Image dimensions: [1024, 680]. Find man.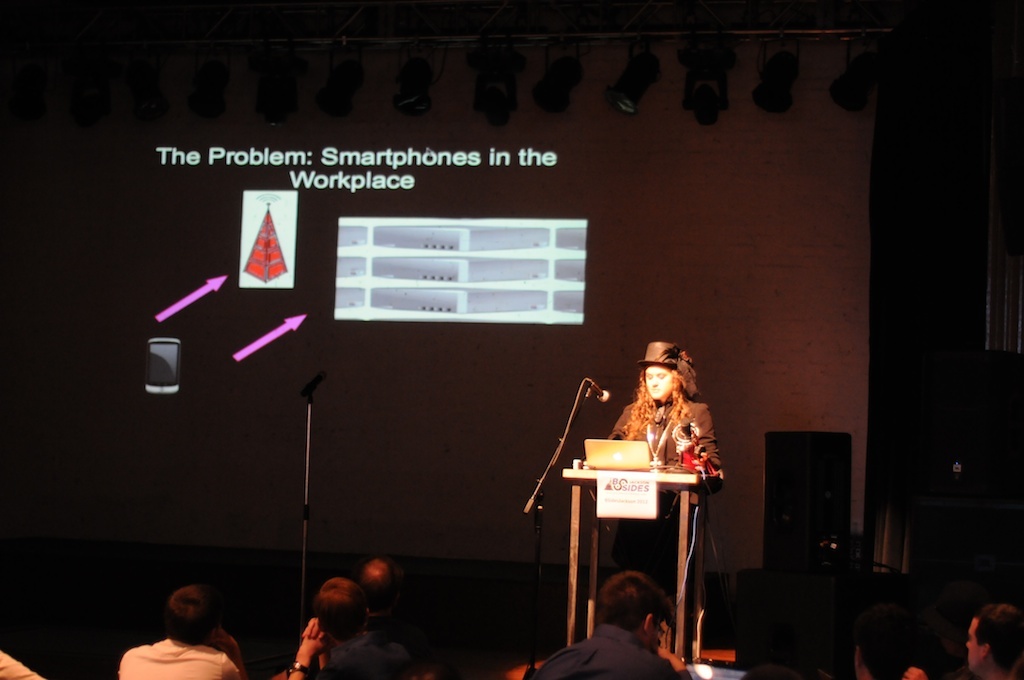
{"left": 116, "top": 579, "right": 247, "bottom": 679}.
